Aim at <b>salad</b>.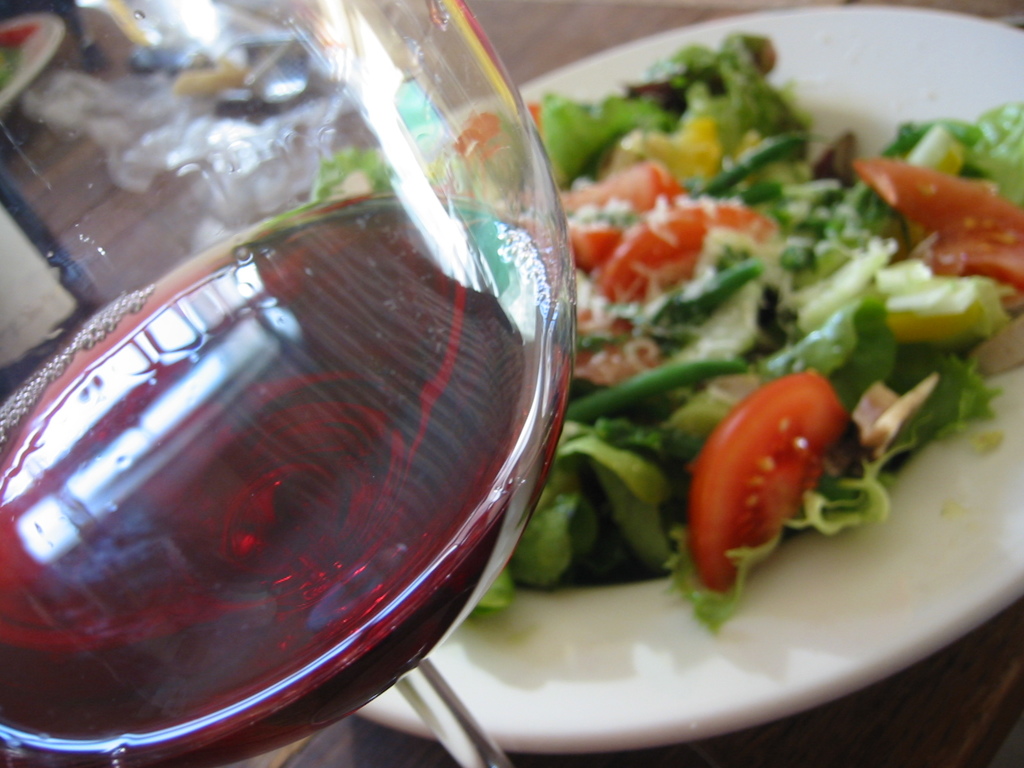
Aimed at (462,26,1023,638).
